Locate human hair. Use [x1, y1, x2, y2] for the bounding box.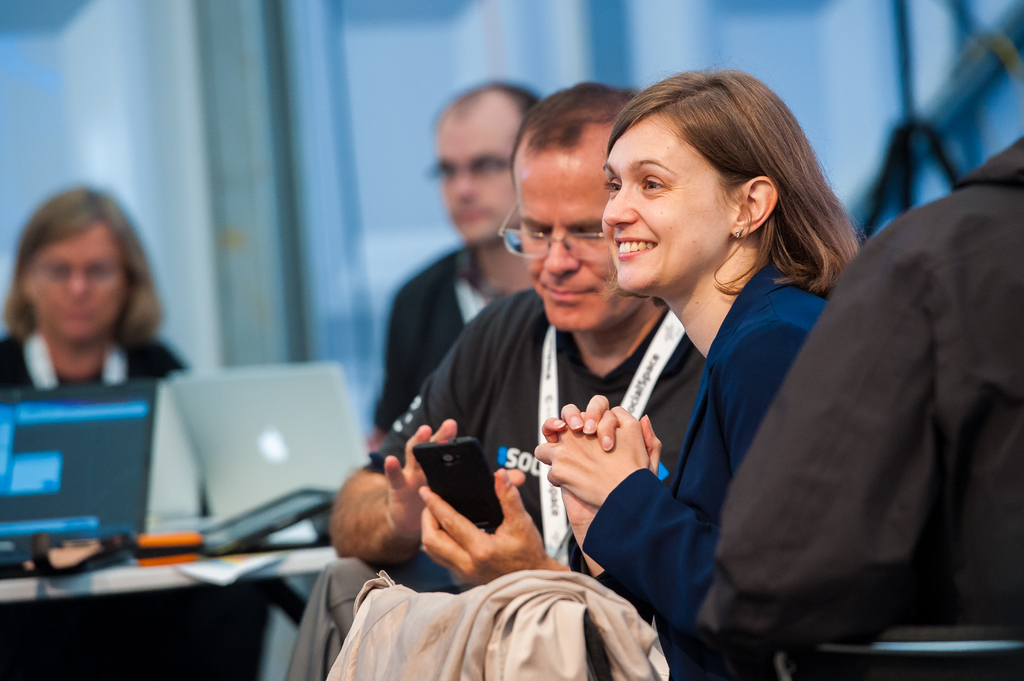
[607, 71, 847, 330].
